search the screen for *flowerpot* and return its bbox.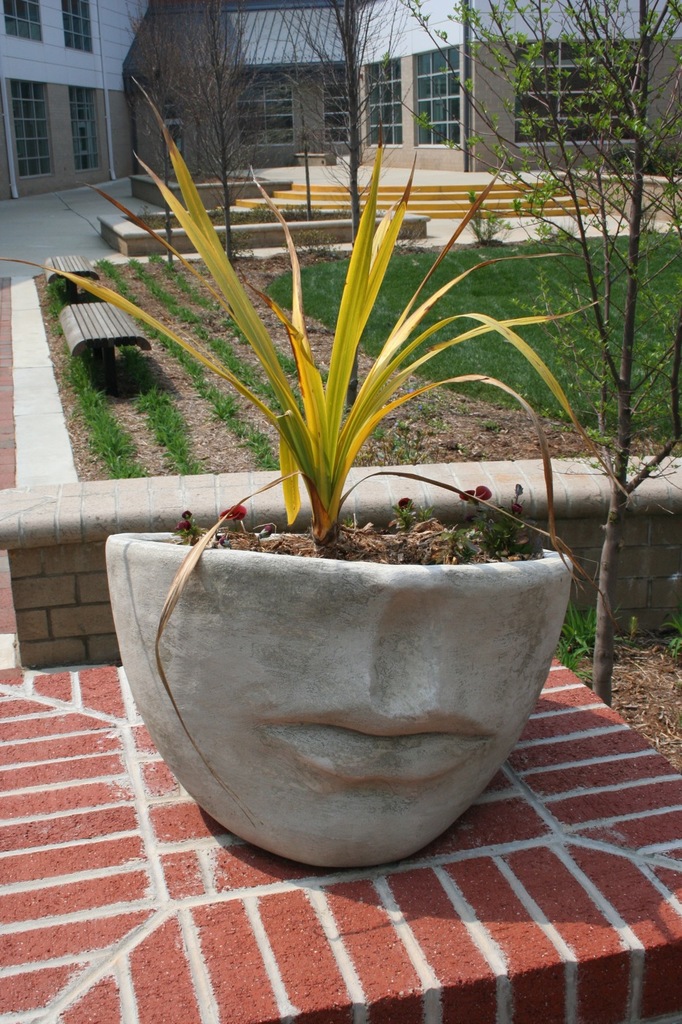
Found: 98/494/608/851.
